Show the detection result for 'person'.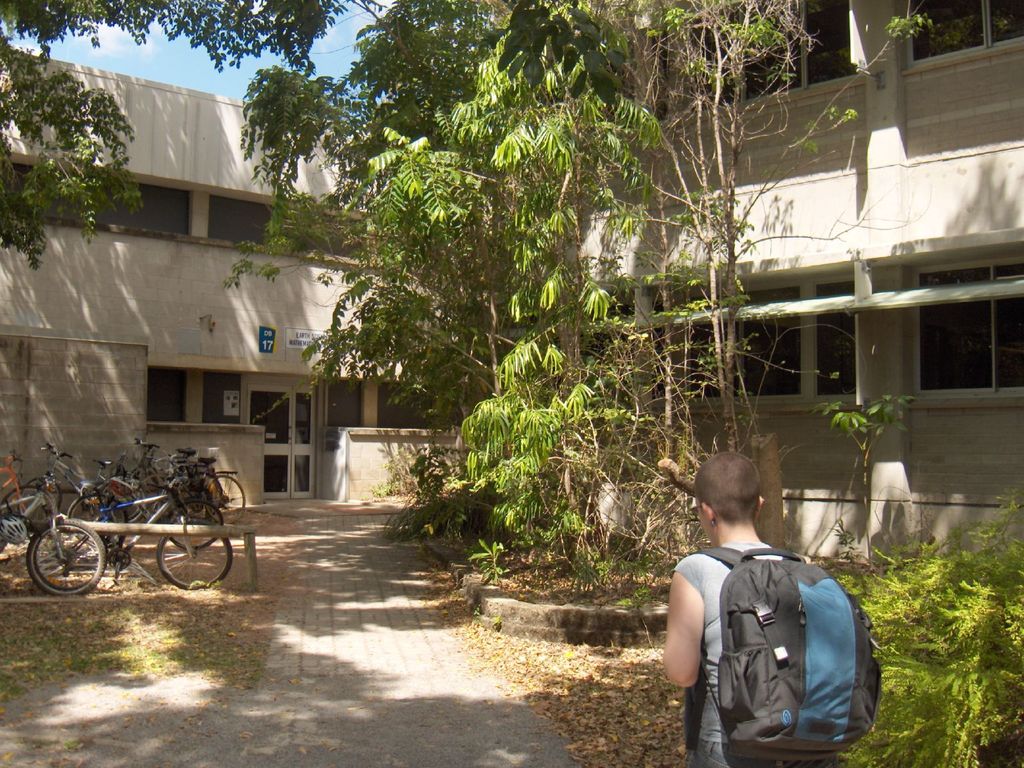
{"x1": 662, "y1": 447, "x2": 814, "y2": 767}.
